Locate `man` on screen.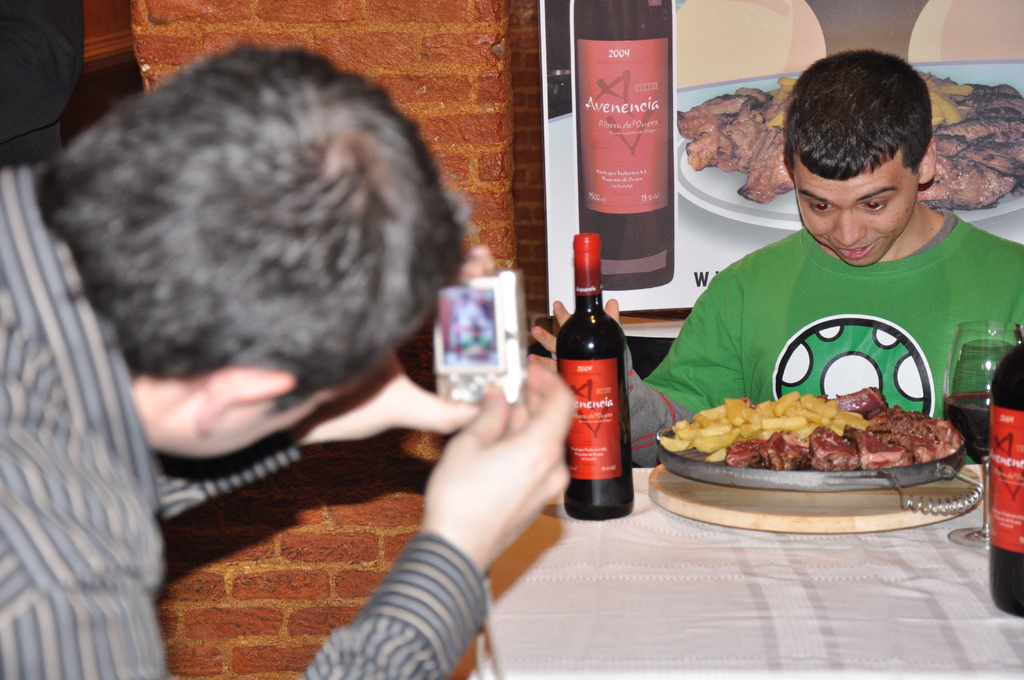
On screen at pyautogui.locateOnScreen(0, 41, 573, 679).
